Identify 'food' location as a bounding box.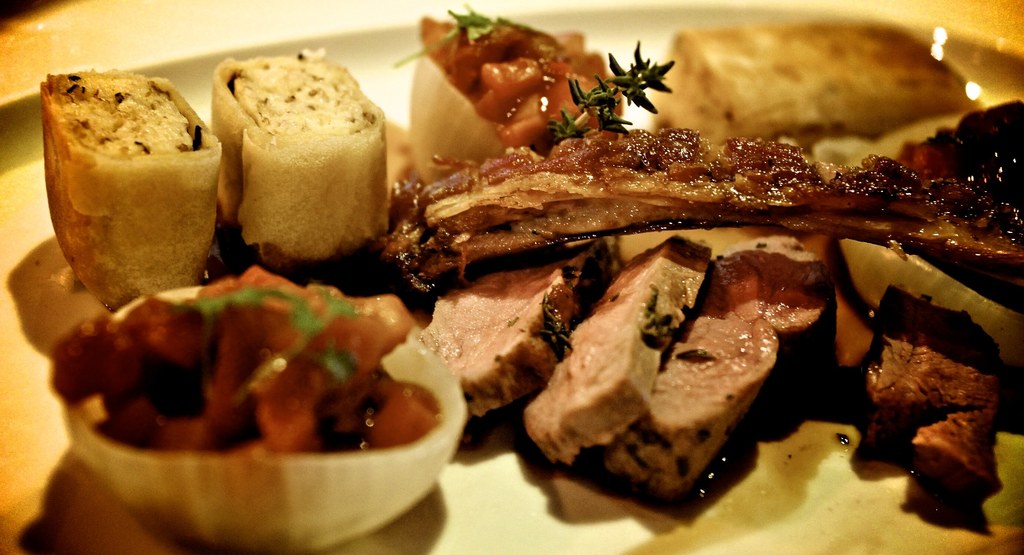
x1=405, y1=12, x2=623, y2=188.
